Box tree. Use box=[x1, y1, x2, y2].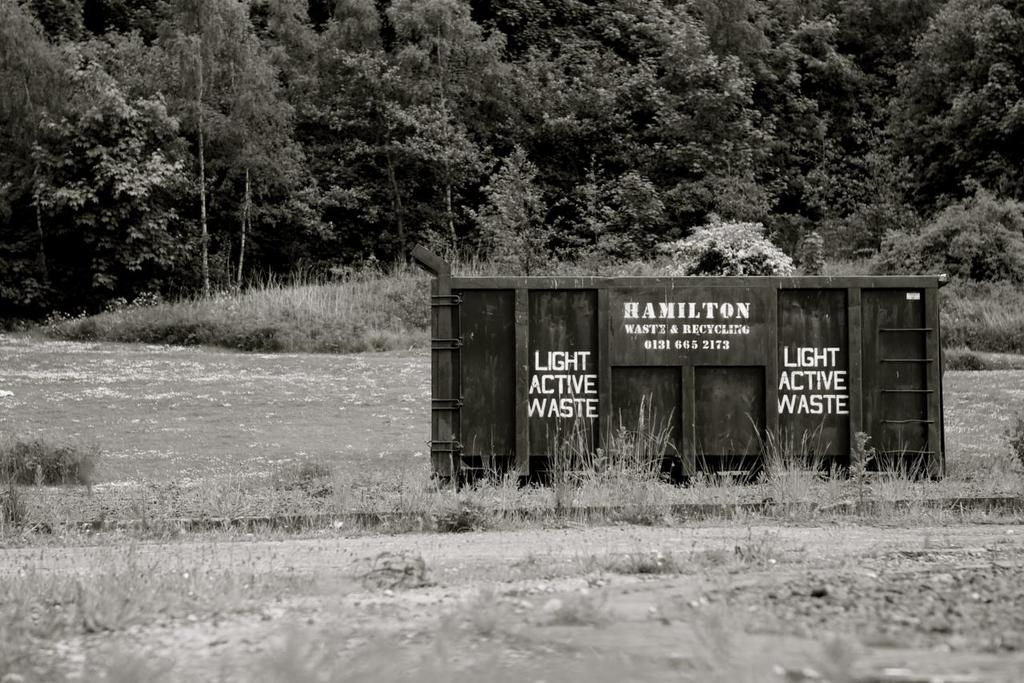
box=[529, 0, 713, 203].
